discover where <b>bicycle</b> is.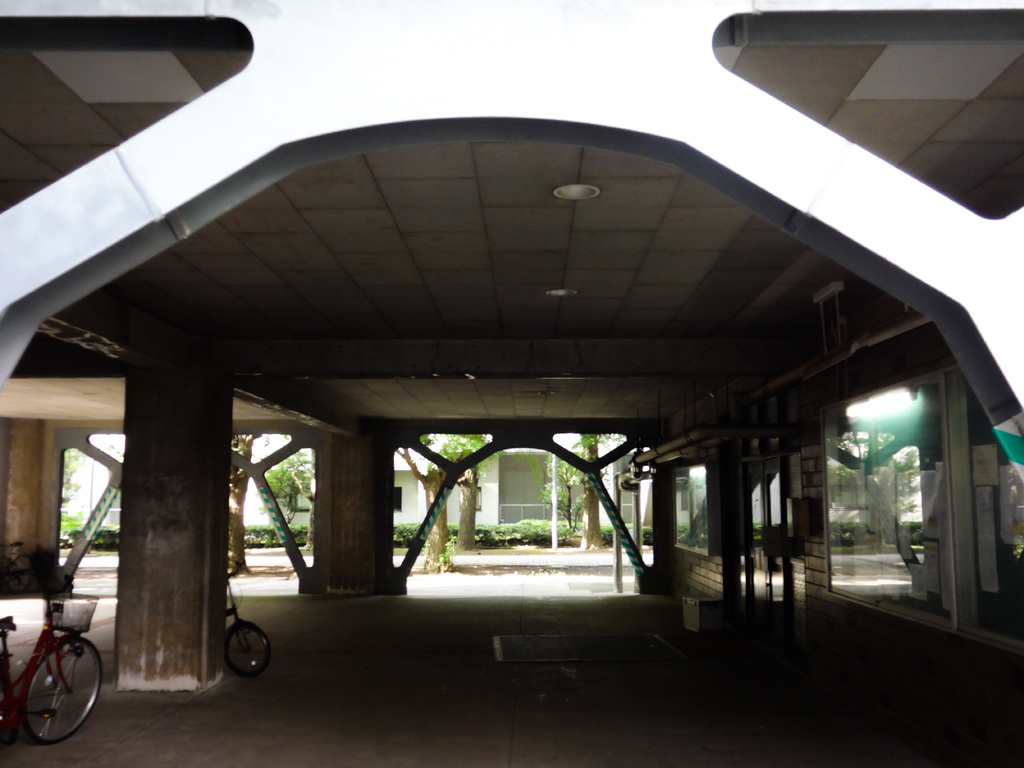
Discovered at 635:495:717:557.
